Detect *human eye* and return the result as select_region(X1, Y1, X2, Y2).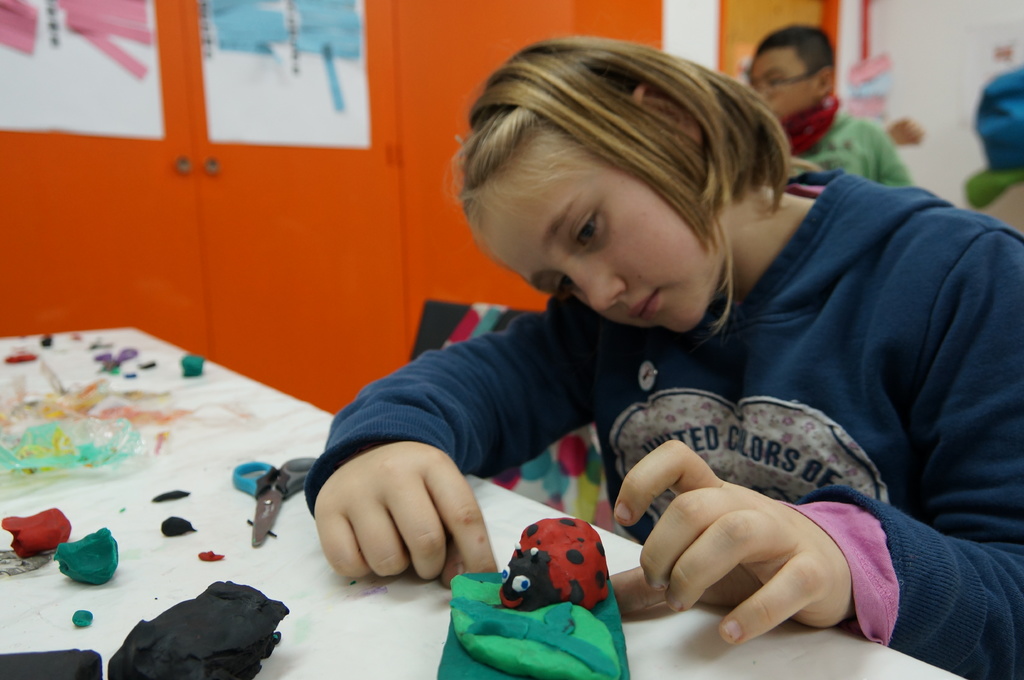
select_region(767, 76, 781, 88).
